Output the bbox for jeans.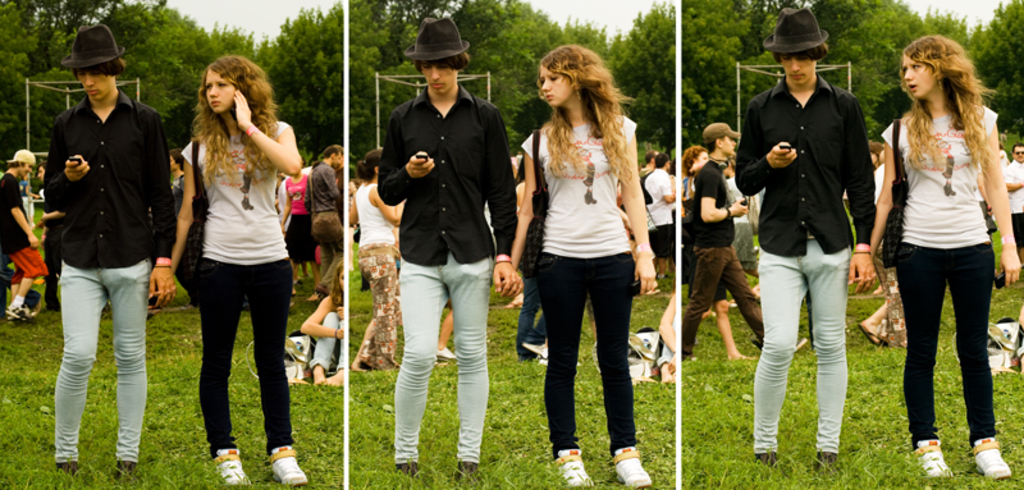
[524,280,547,354].
